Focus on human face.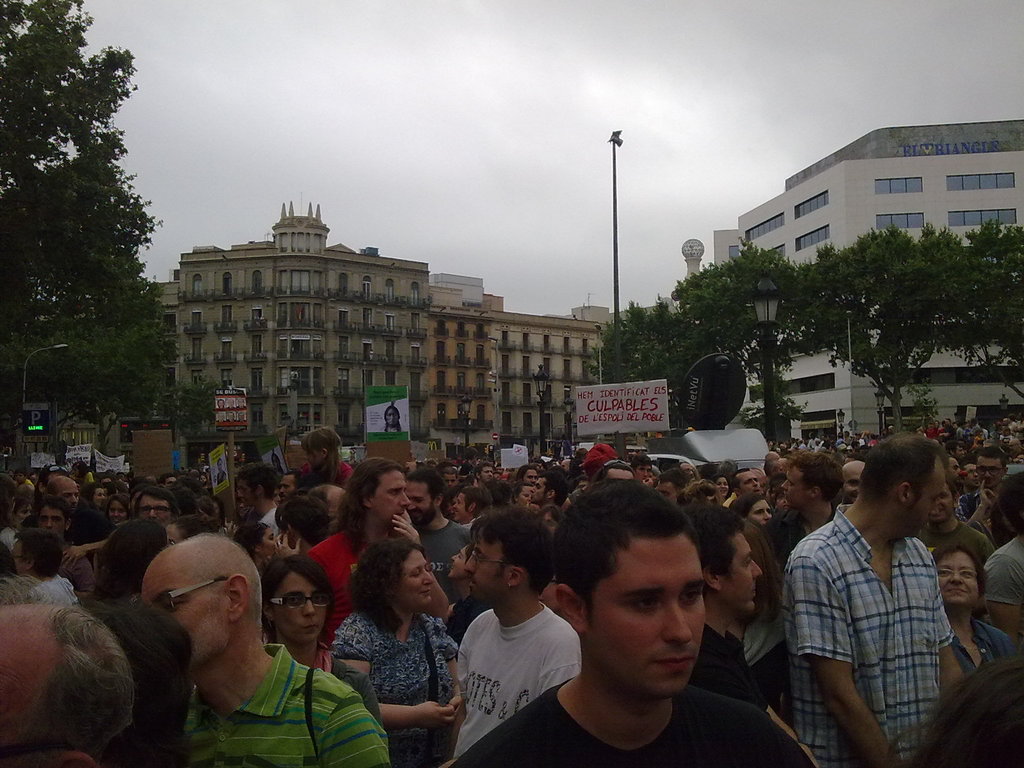
Focused at select_region(371, 468, 410, 527).
